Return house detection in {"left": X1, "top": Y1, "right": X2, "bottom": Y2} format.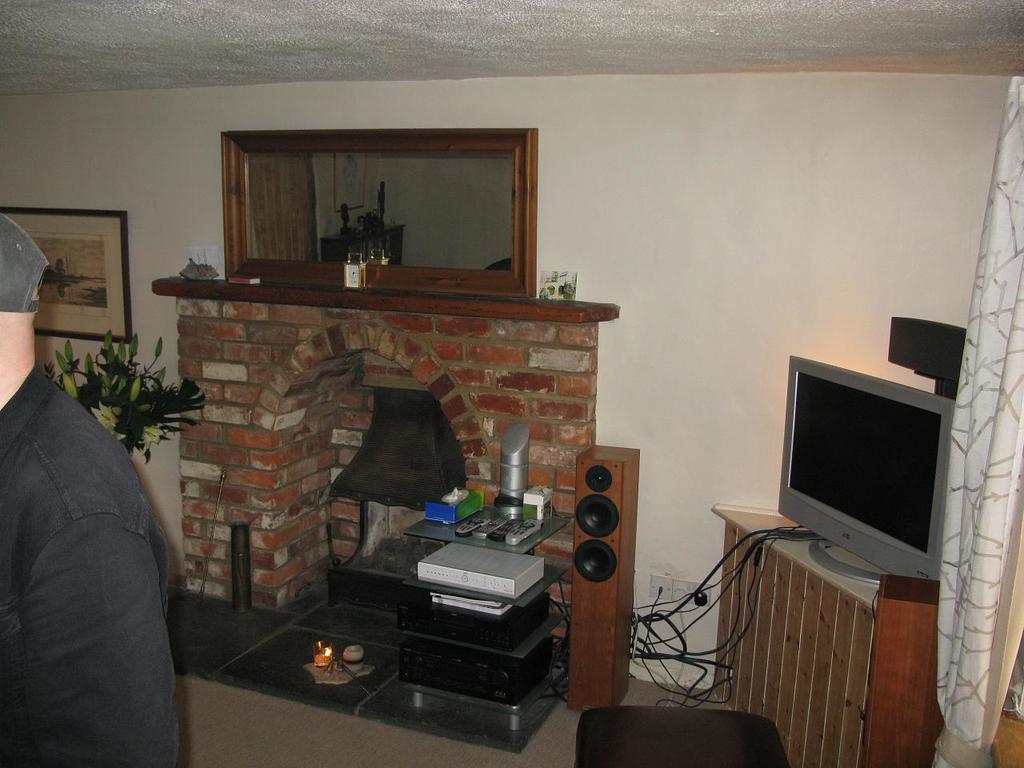
{"left": 0, "top": 0, "right": 950, "bottom": 767}.
